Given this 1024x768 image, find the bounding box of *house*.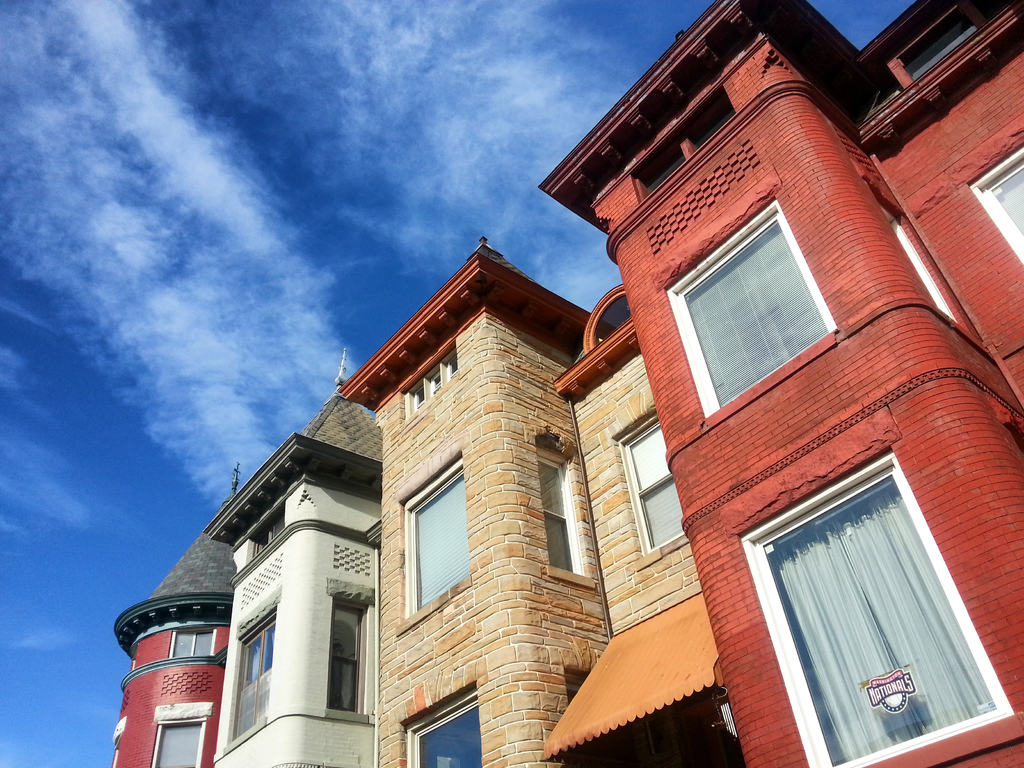
locate(204, 344, 386, 767).
